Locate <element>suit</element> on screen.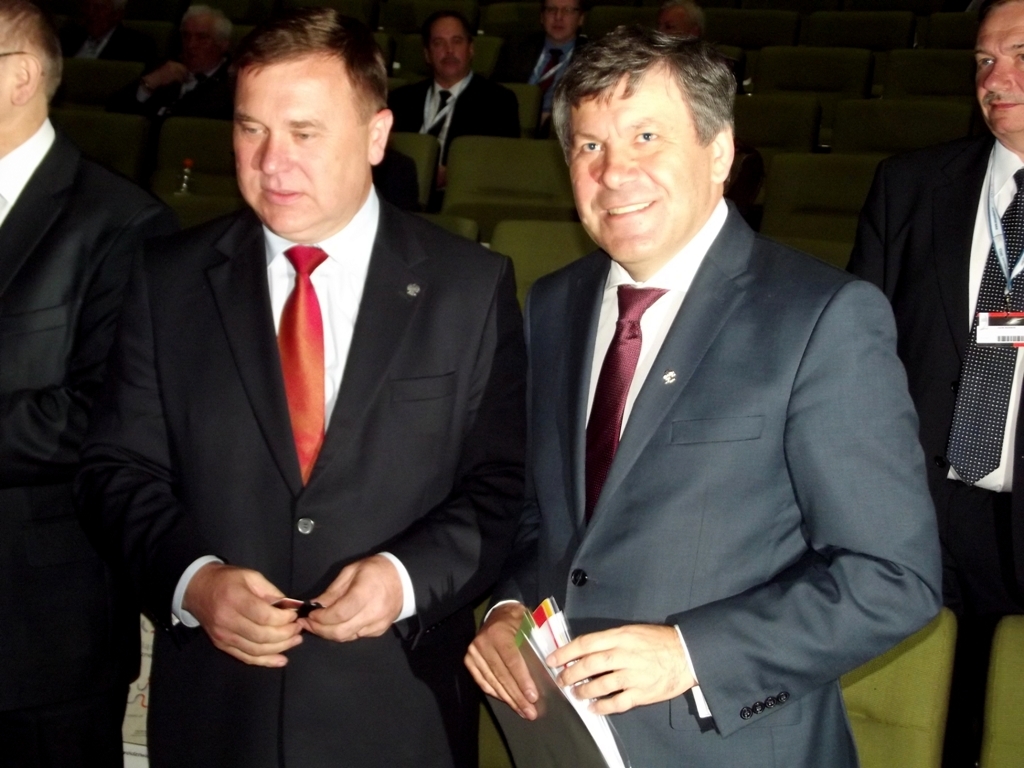
On screen at bbox(502, 46, 929, 753).
